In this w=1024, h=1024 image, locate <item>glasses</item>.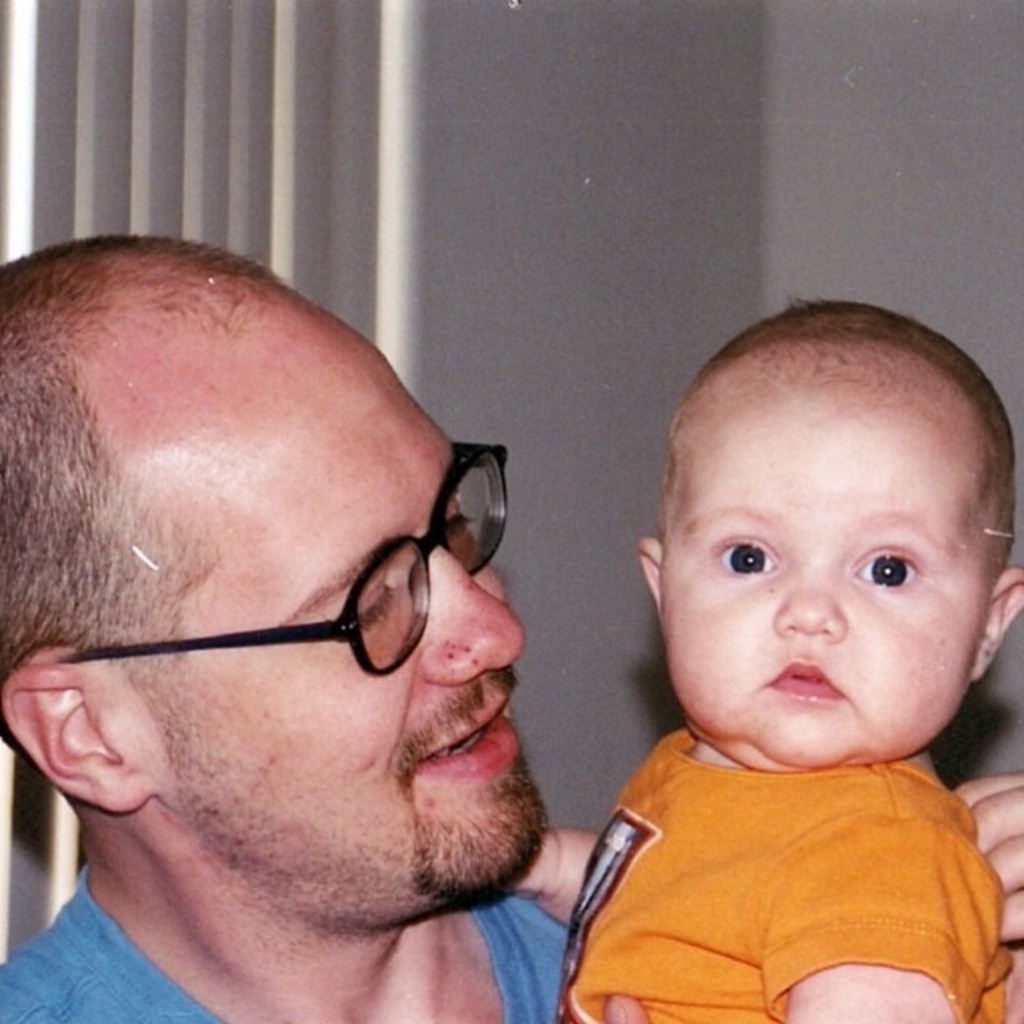
Bounding box: 59 442 512 678.
